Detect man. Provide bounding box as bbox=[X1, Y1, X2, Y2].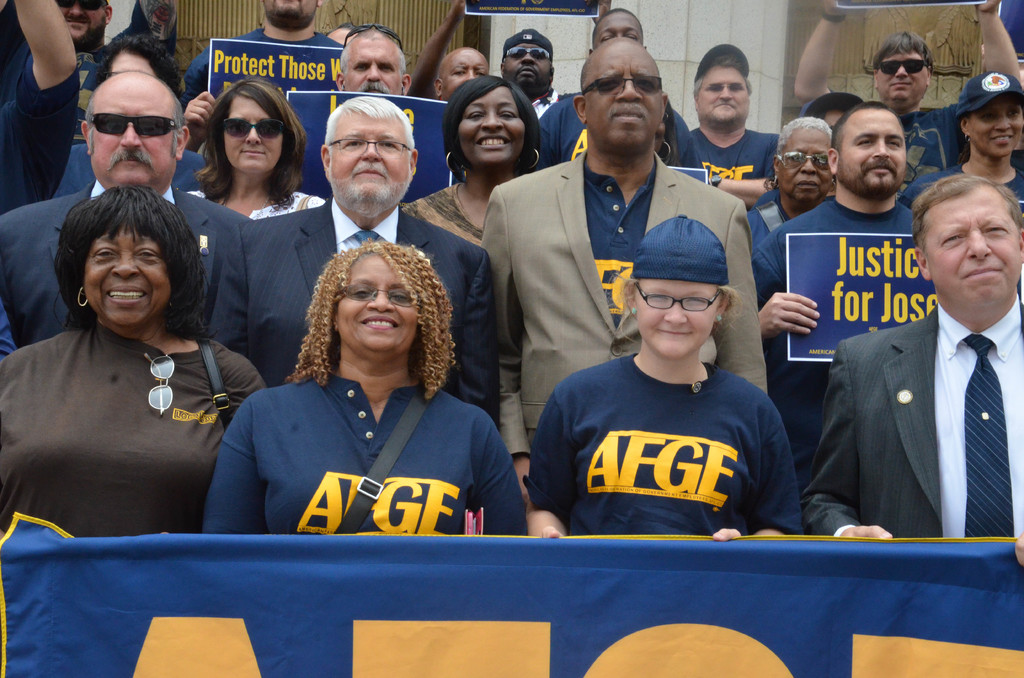
bbox=[0, 0, 120, 200].
